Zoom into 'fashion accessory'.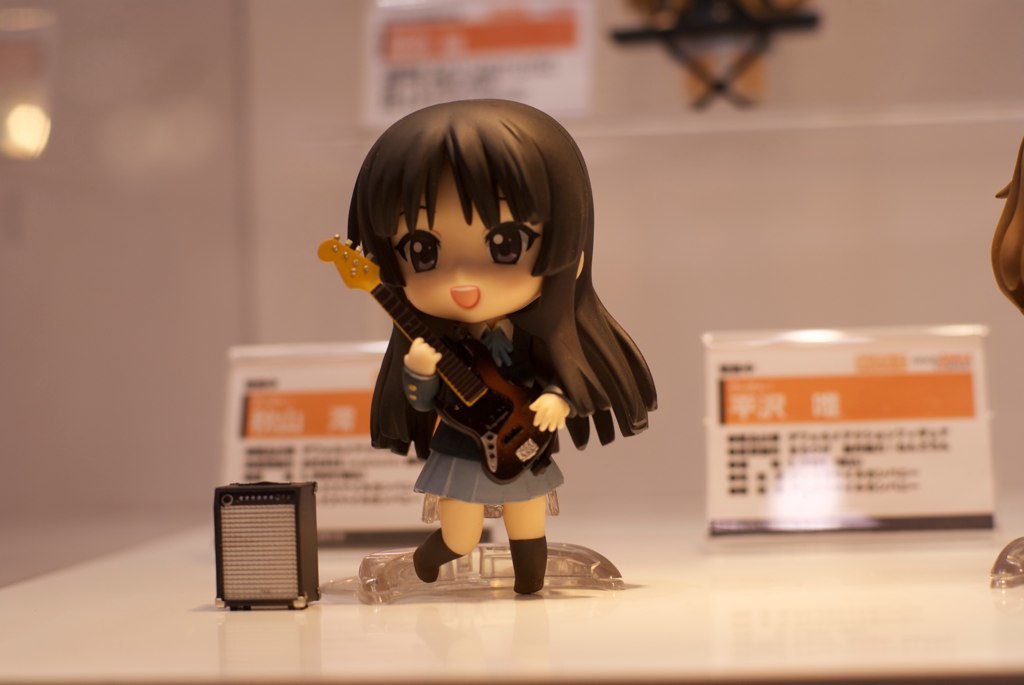
Zoom target: 483/331/515/369.
